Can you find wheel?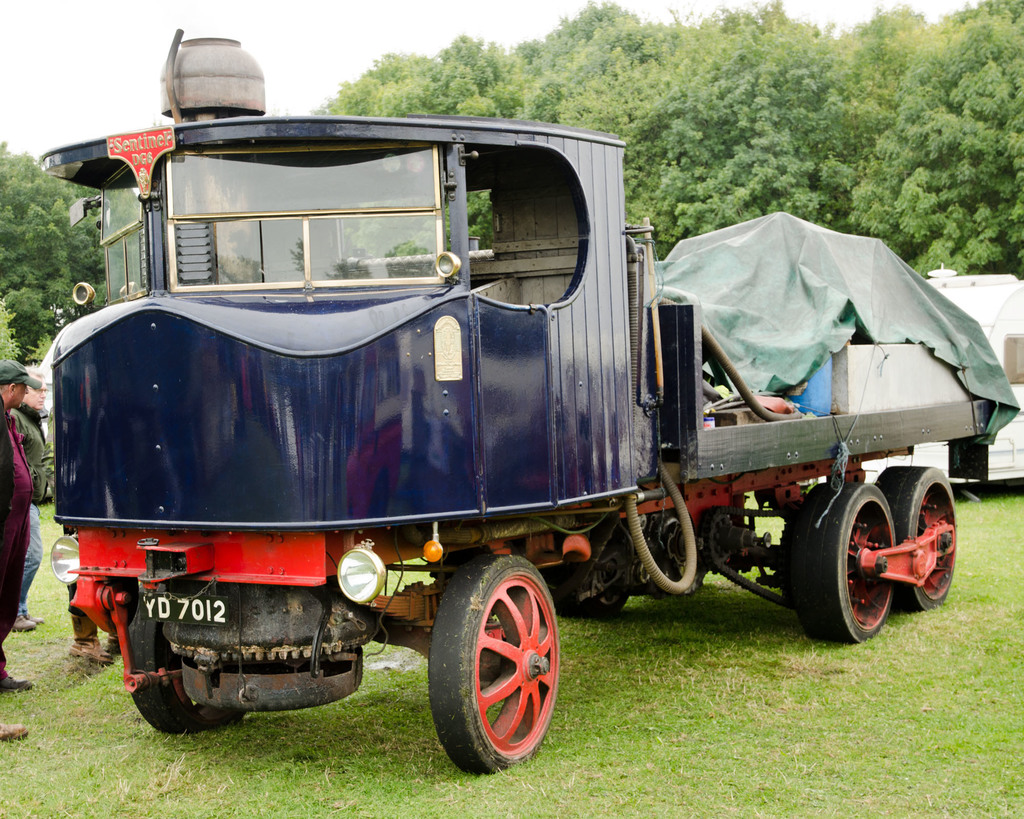
Yes, bounding box: select_region(118, 592, 244, 749).
